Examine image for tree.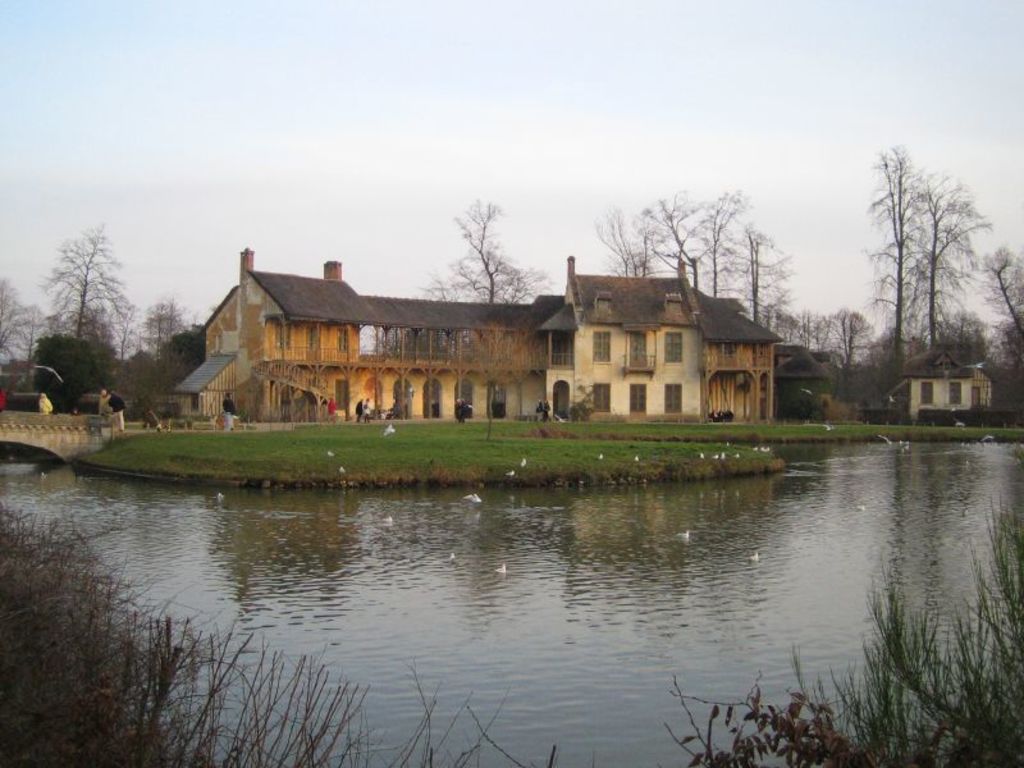
Examination result: crop(660, 191, 717, 296).
